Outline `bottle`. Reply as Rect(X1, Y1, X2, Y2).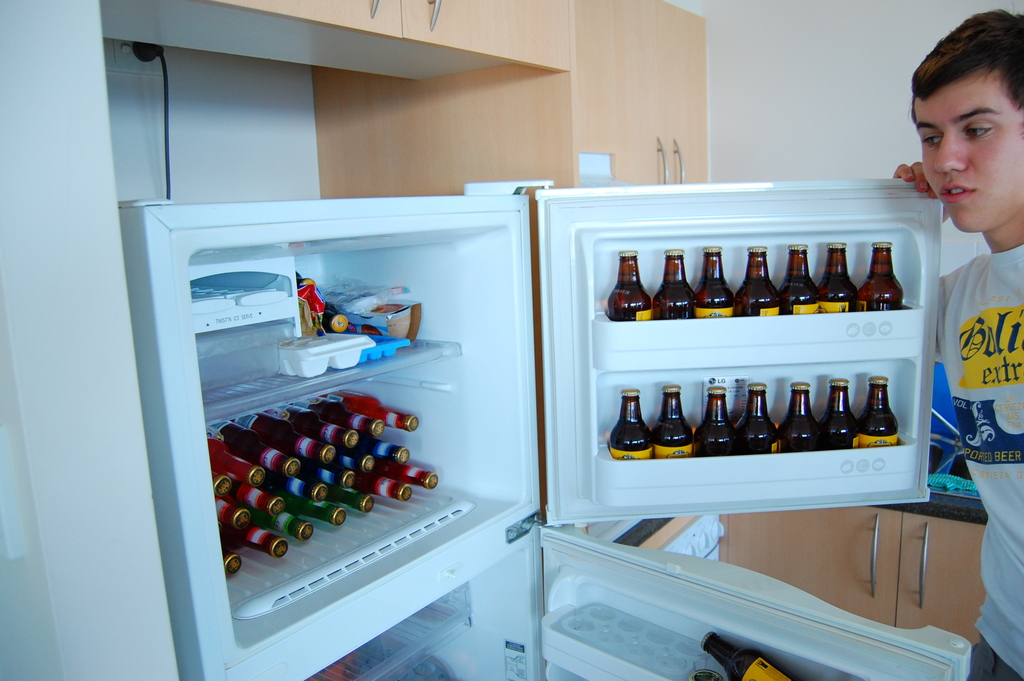
Rect(855, 373, 899, 450).
